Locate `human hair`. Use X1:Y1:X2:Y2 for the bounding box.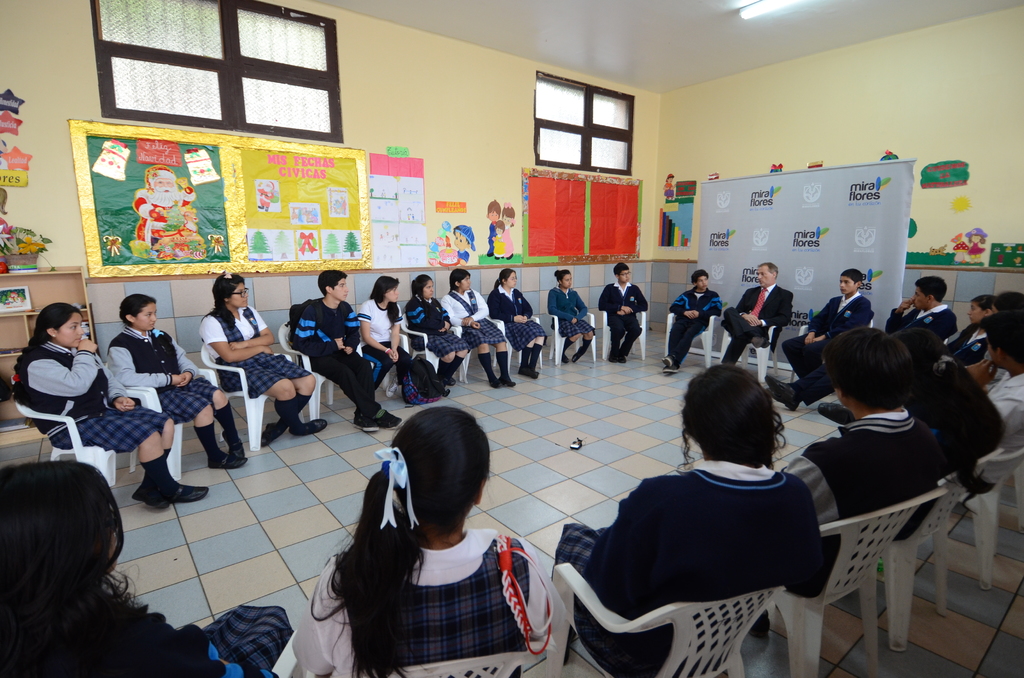
674:364:789:479.
